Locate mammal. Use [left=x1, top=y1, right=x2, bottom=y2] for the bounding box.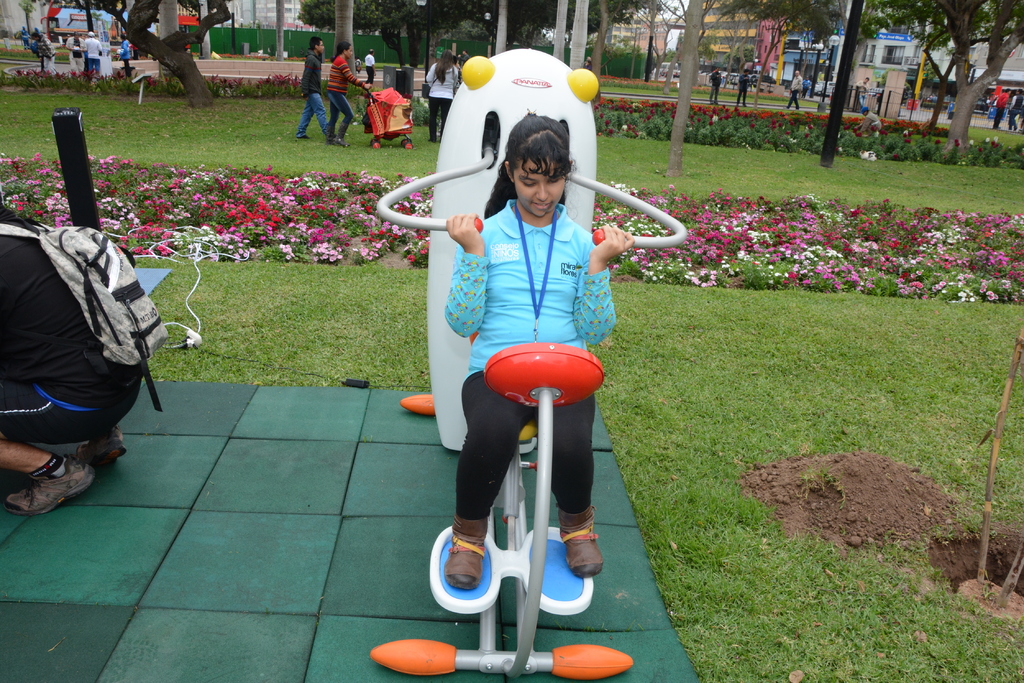
[left=364, top=51, right=376, bottom=86].
